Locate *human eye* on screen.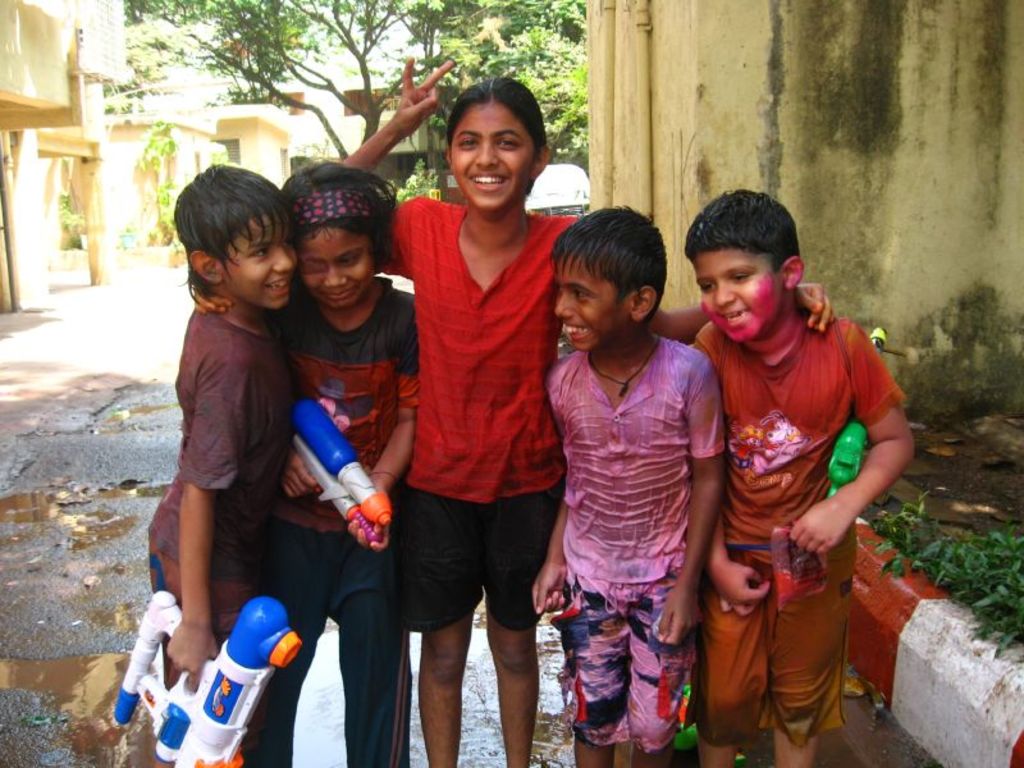
On screen at region(726, 273, 754, 289).
